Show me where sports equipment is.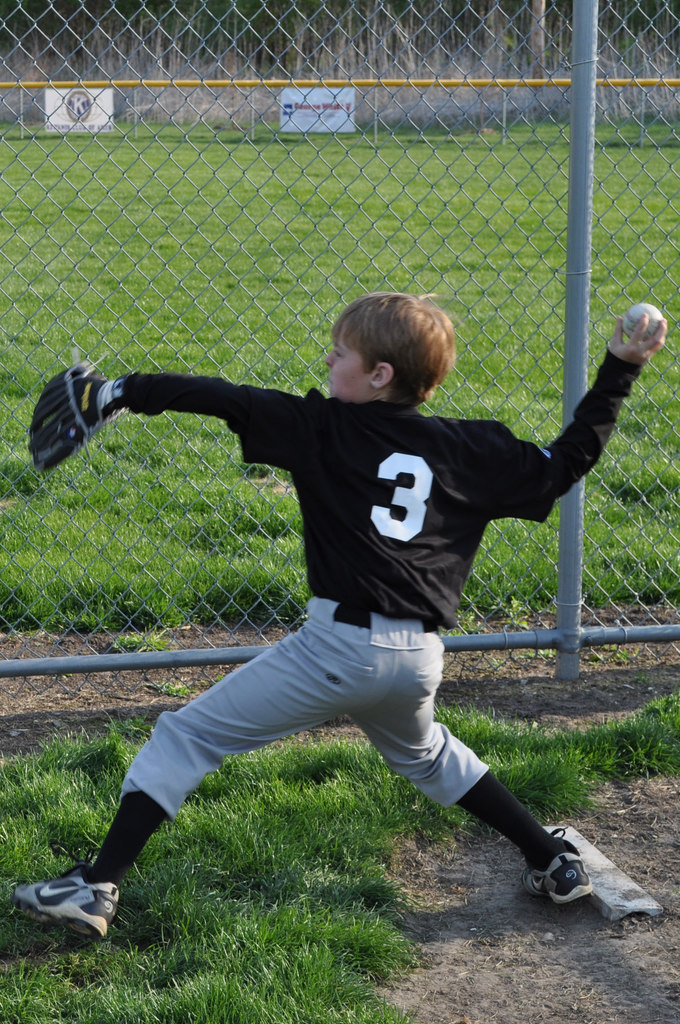
sports equipment is at 623 304 667 340.
